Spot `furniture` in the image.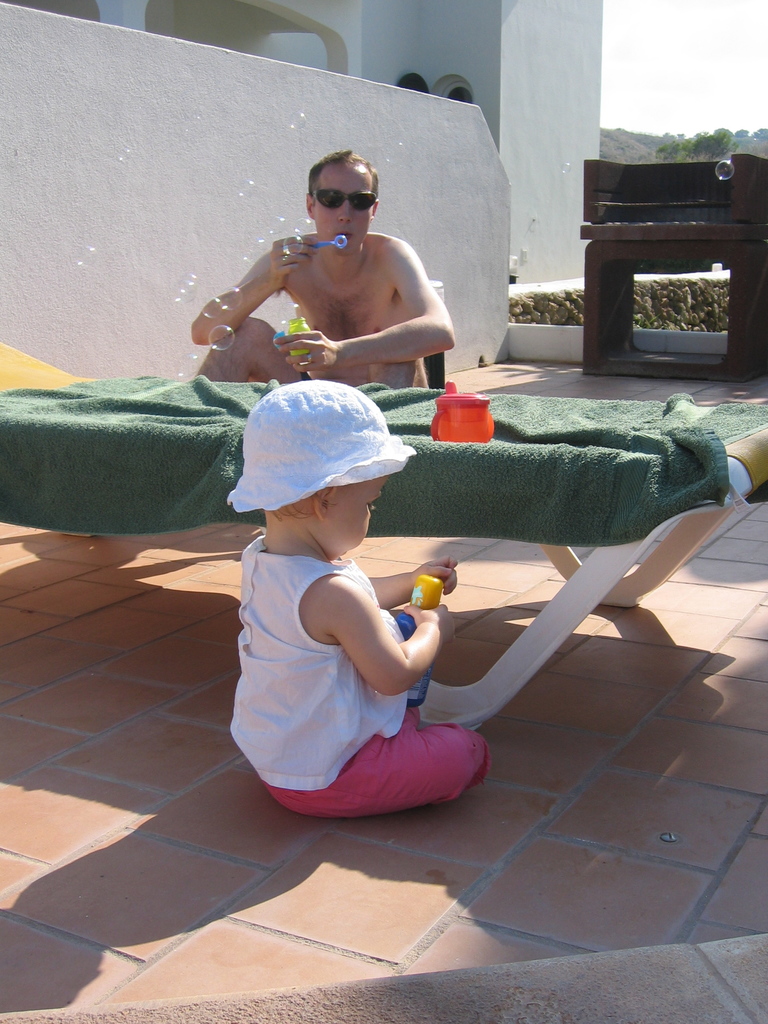
`furniture` found at 0 338 767 728.
